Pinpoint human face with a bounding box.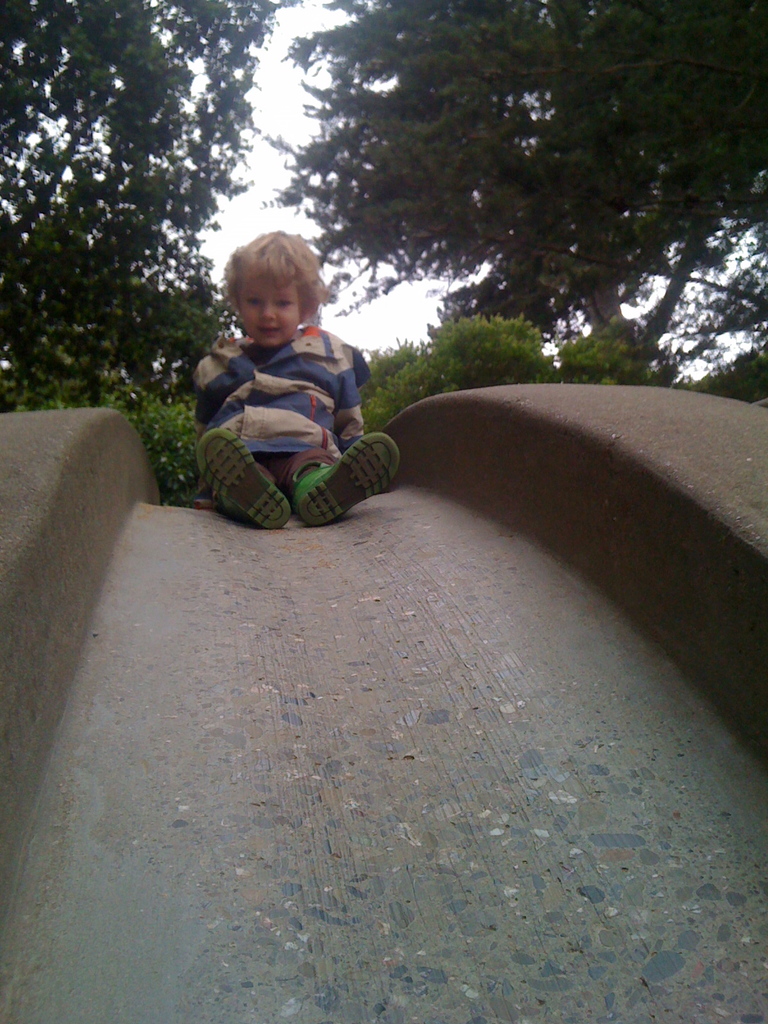
237:274:305:348.
